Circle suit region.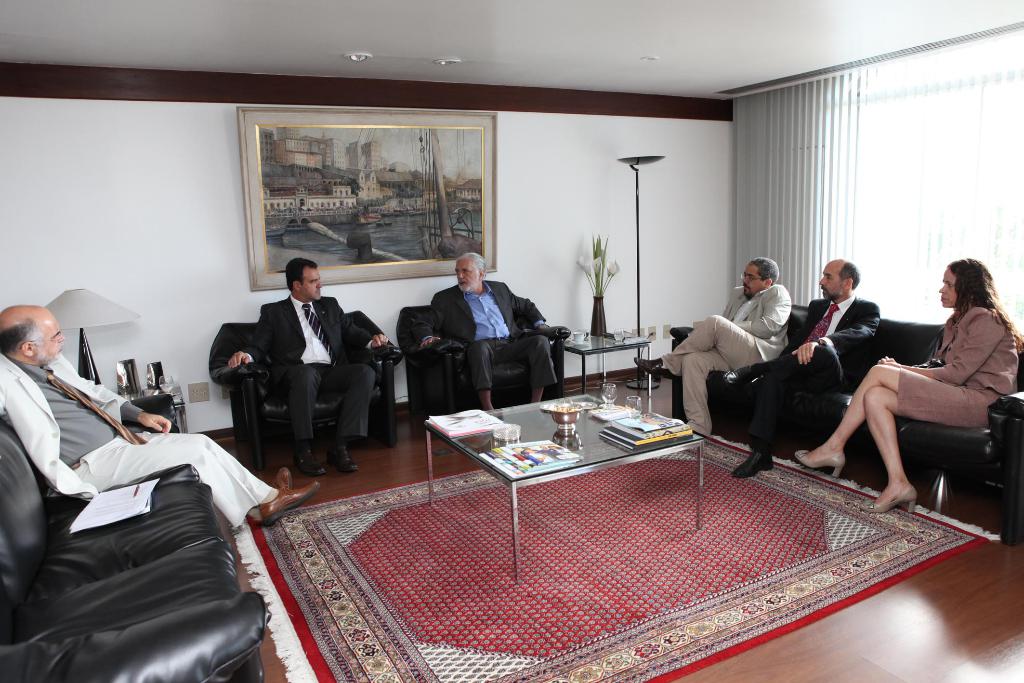
Region: 737:294:883:444.
